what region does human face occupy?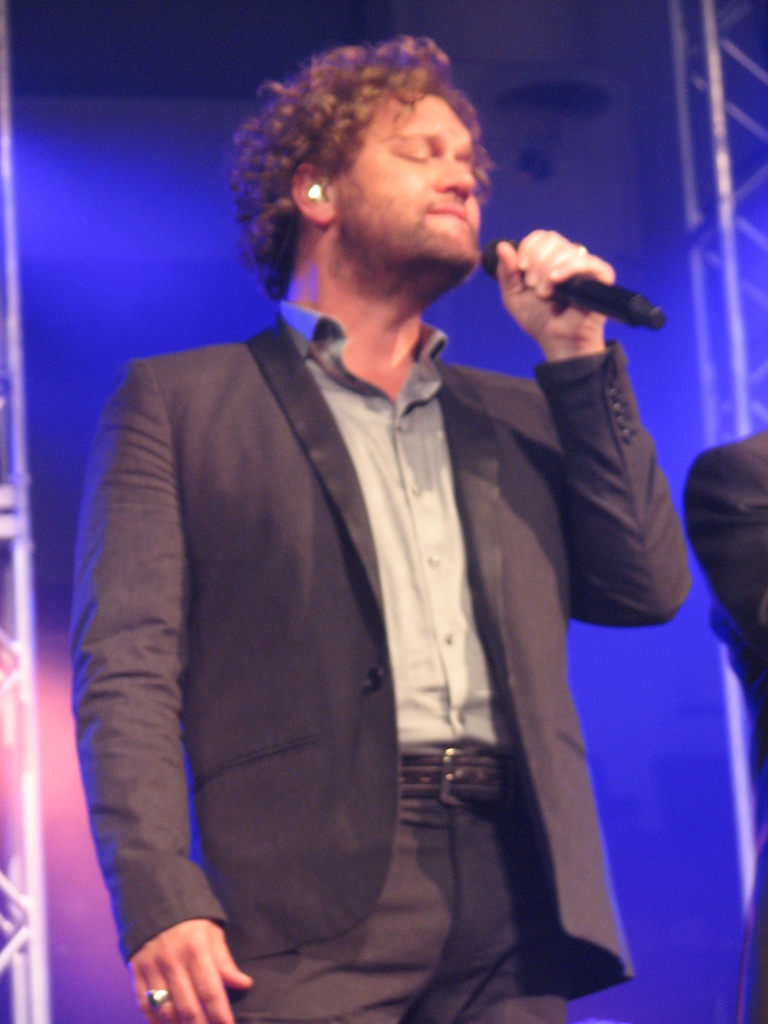
box(325, 70, 488, 278).
